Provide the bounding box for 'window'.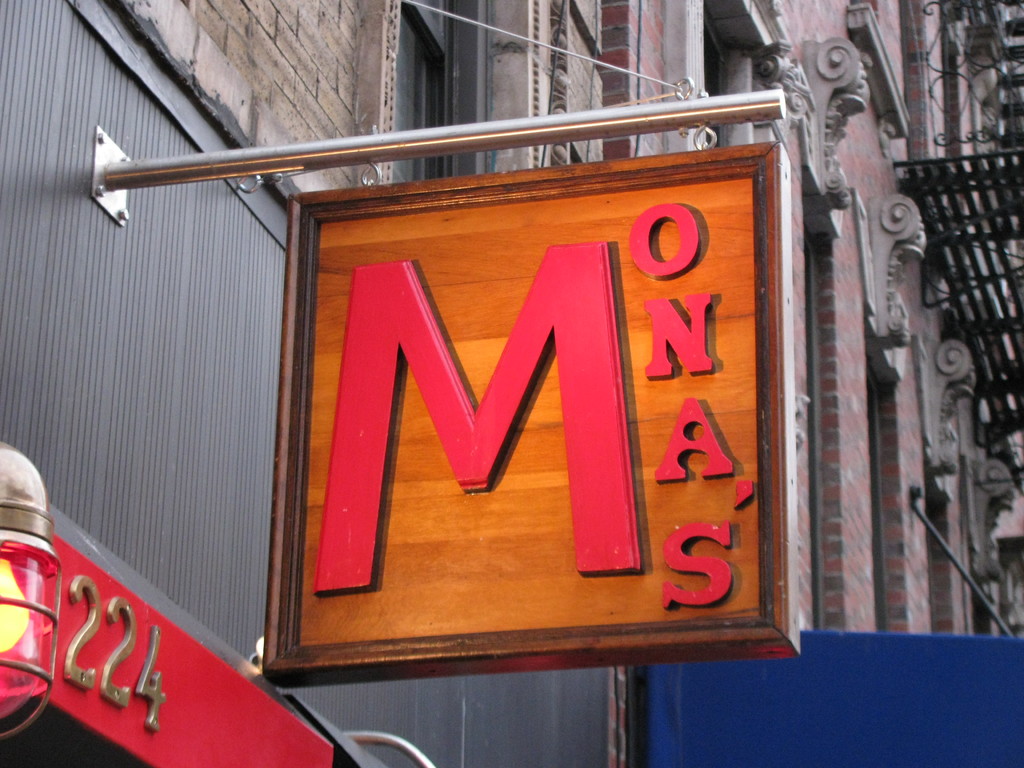
Rect(387, 0, 458, 188).
